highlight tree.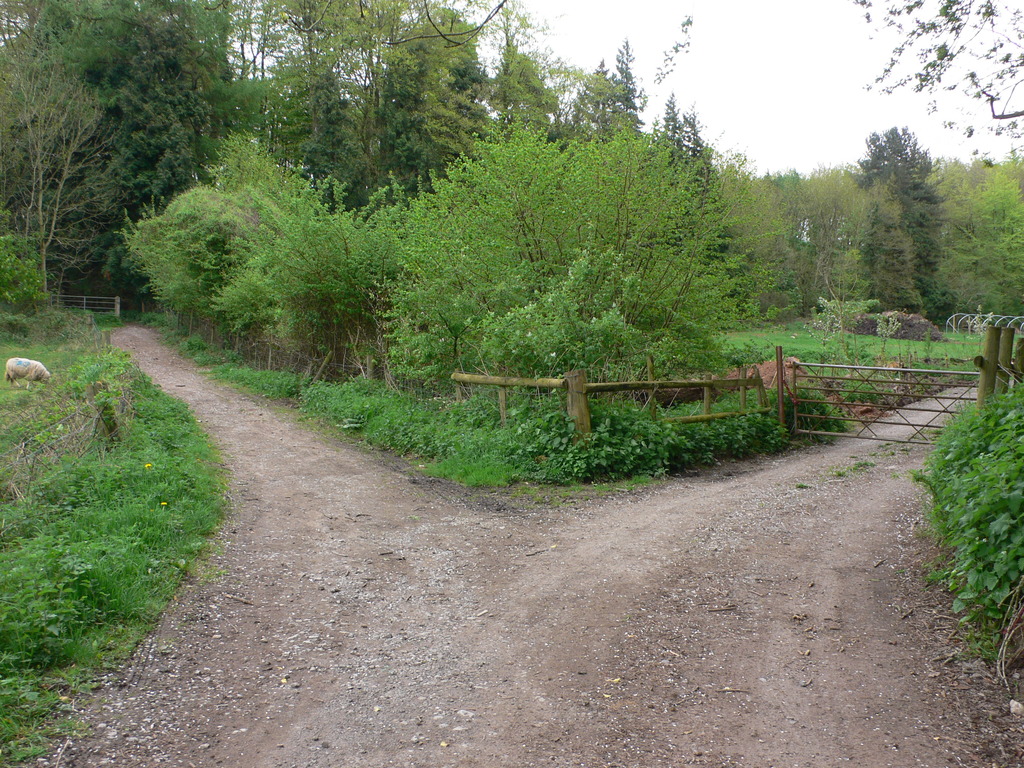
Highlighted region: crop(852, 0, 1023, 157).
